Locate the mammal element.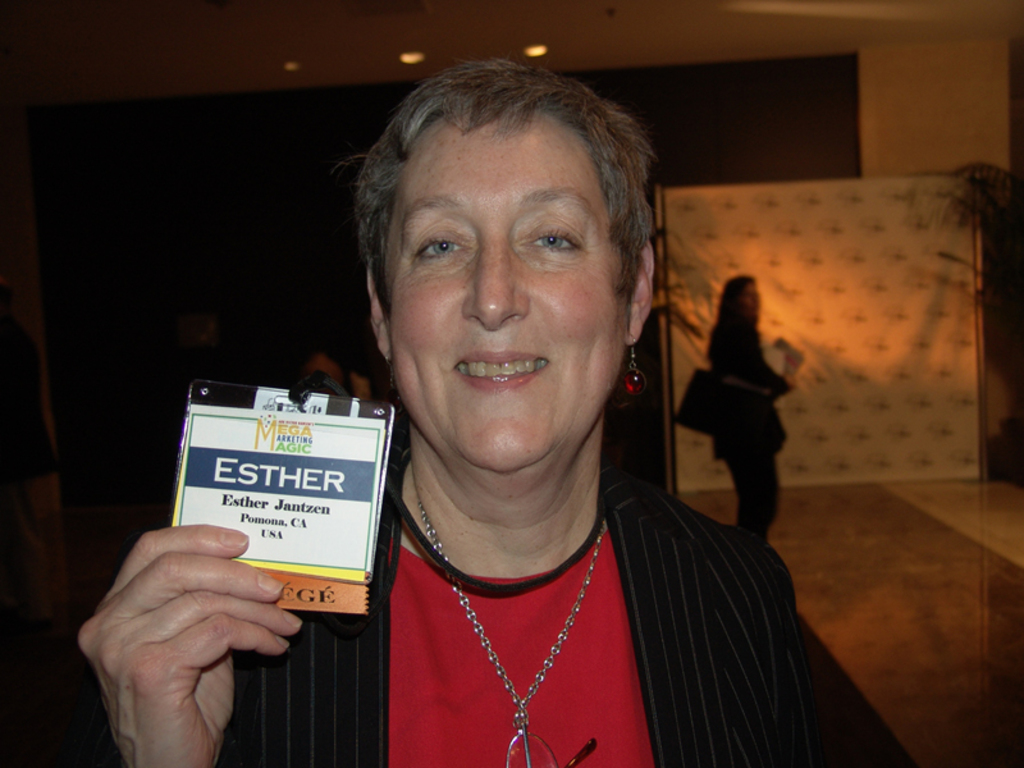
Element bbox: rect(77, 50, 913, 767).
